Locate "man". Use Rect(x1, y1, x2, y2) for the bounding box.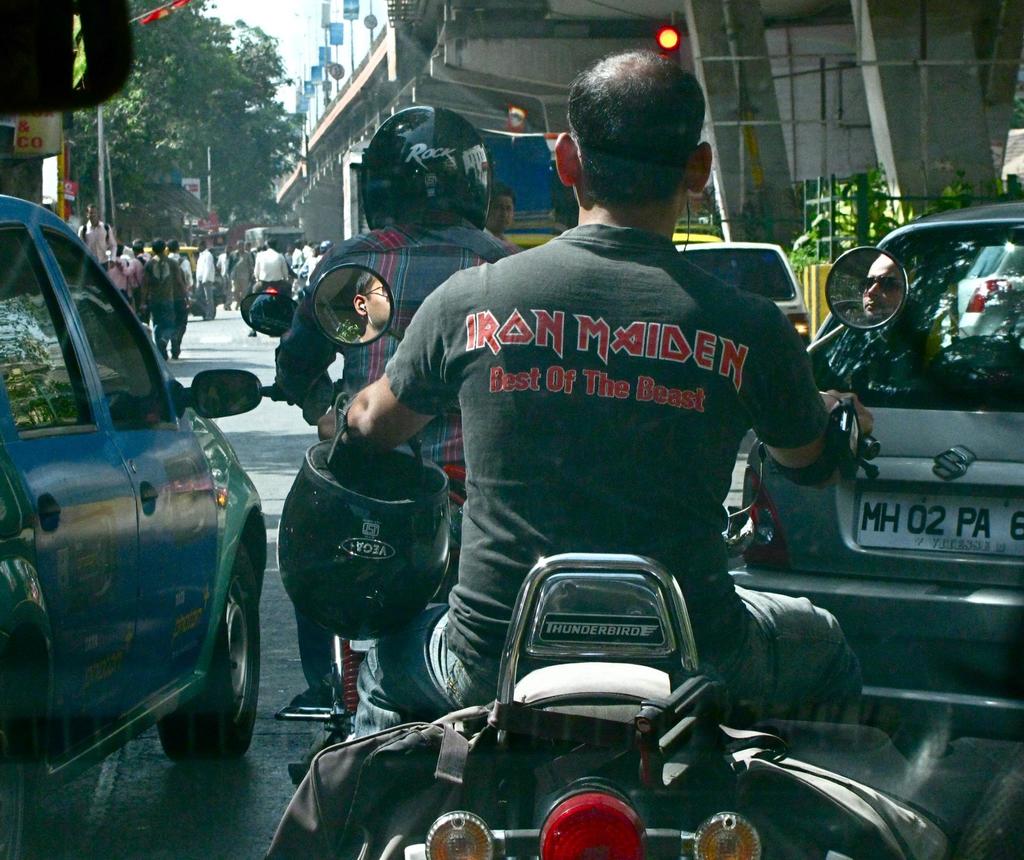
Rect(252, 238, 296, 291).
